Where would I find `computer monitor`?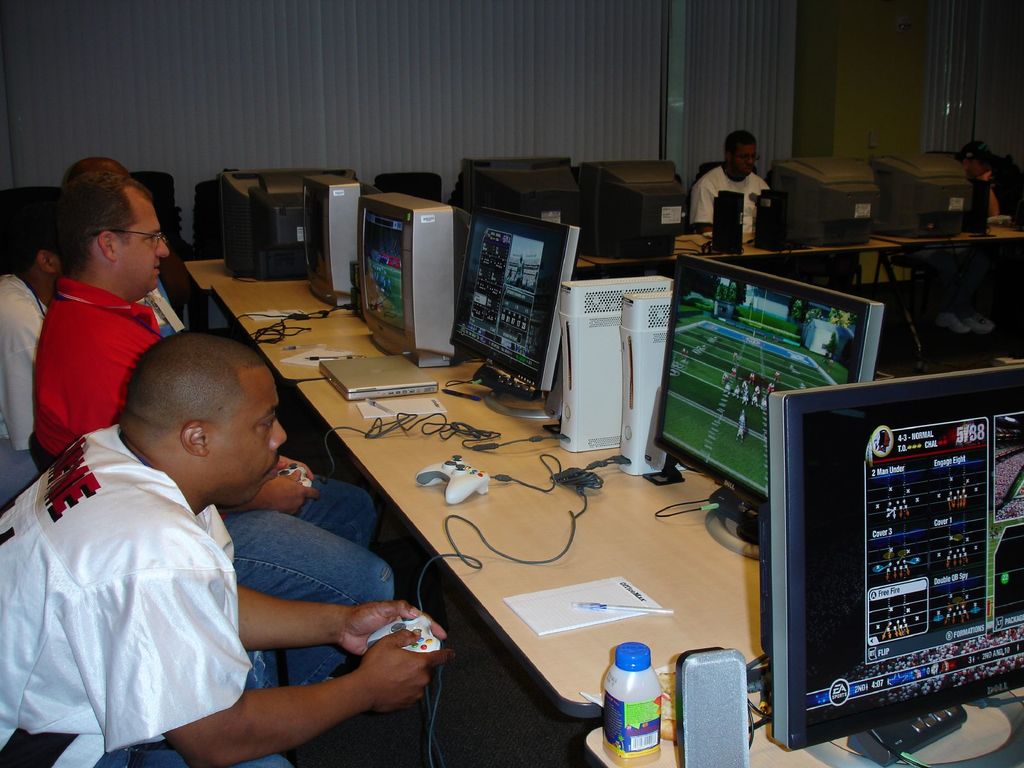
At [left=454, top=158, right=583, bottom=231].
